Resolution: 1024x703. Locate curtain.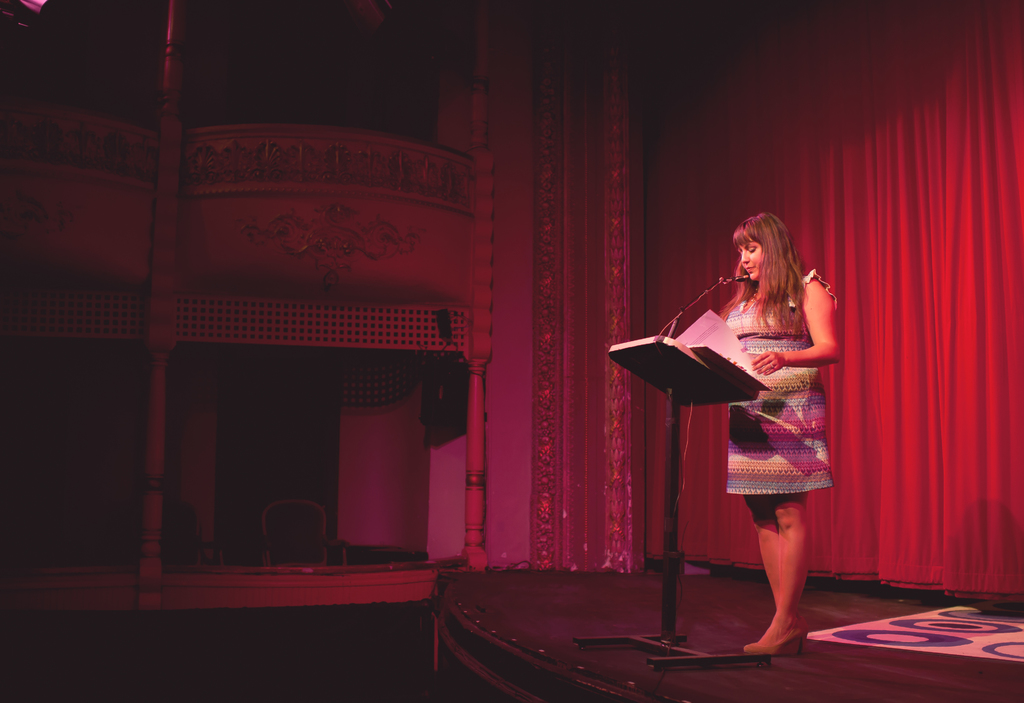
637:1:1023:598.
